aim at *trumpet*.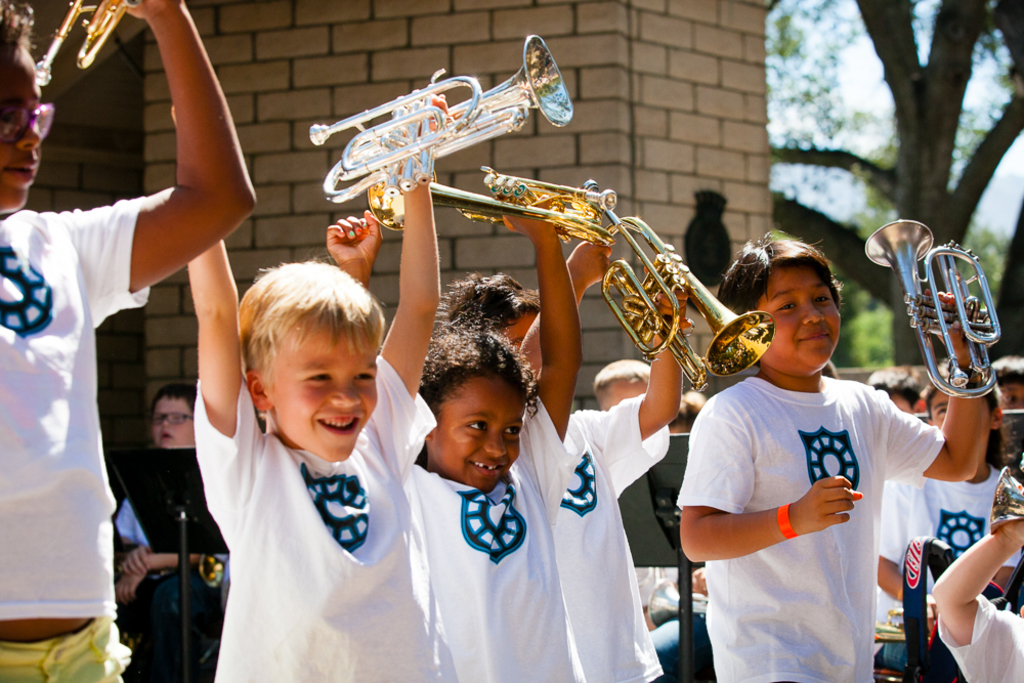
Aimed at {"left": 35, "top": 0, "right": 140, "bottom": 87}.
